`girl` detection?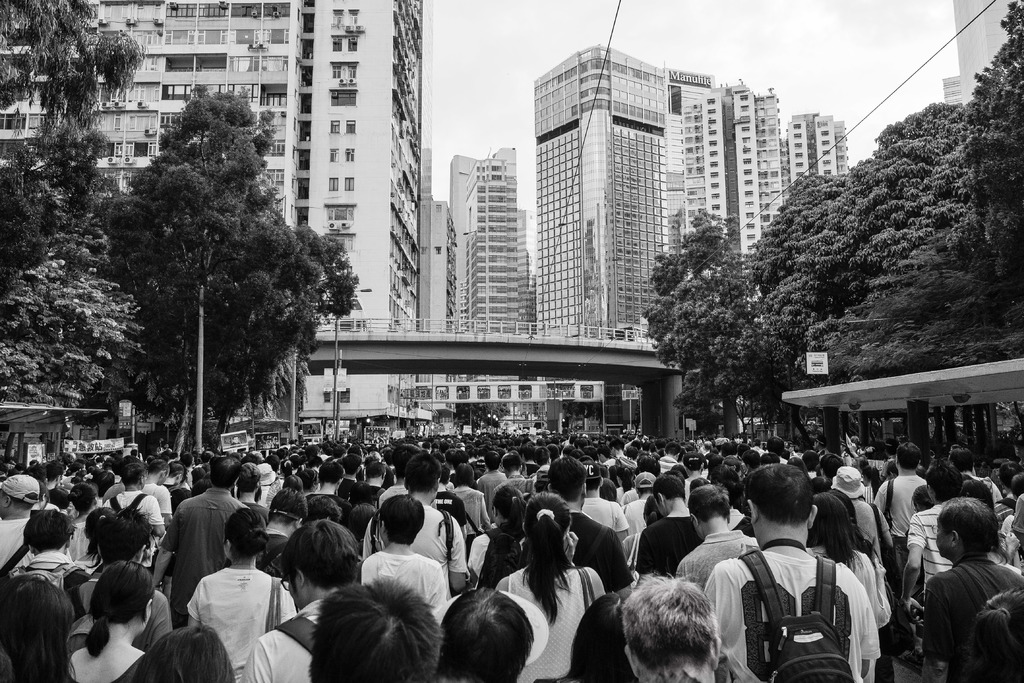
bbox(74, 558, 156, 682)
